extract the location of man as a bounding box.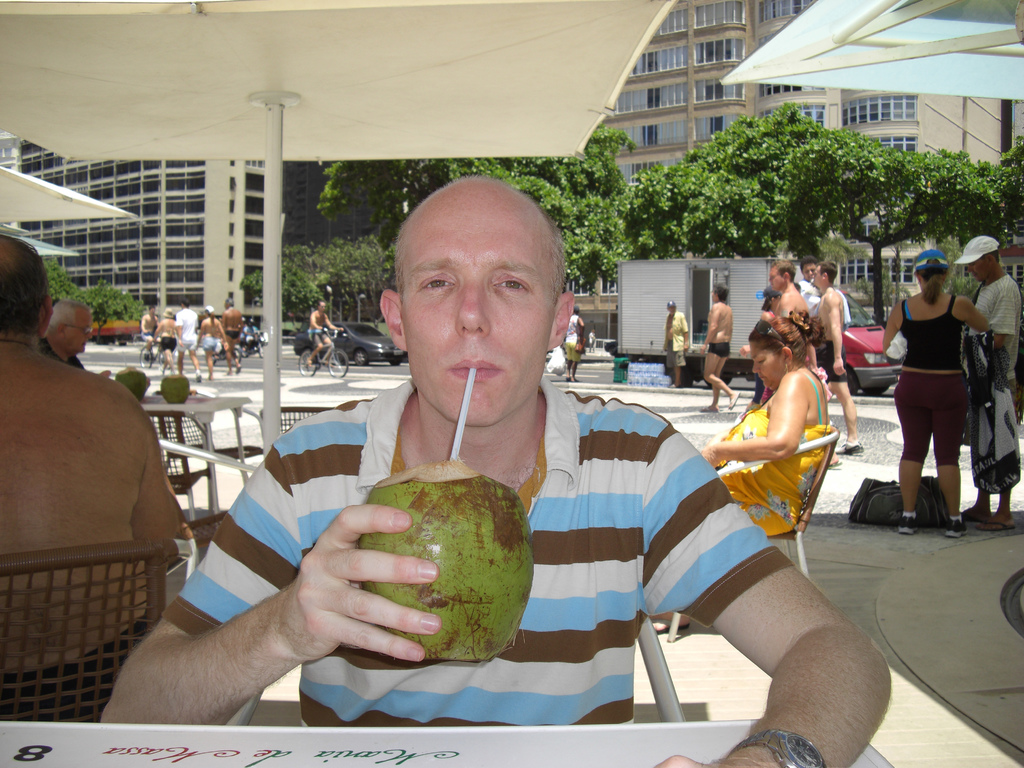
964:234:1023:528.
